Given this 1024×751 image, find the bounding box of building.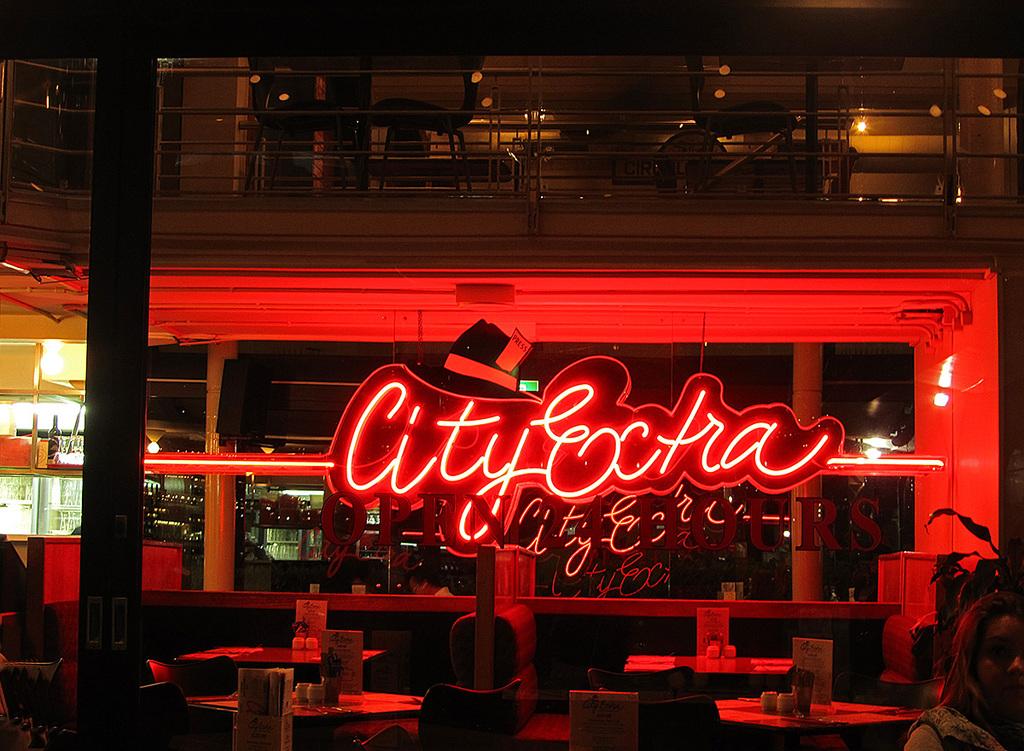
[0, 0, 1023, 750].
